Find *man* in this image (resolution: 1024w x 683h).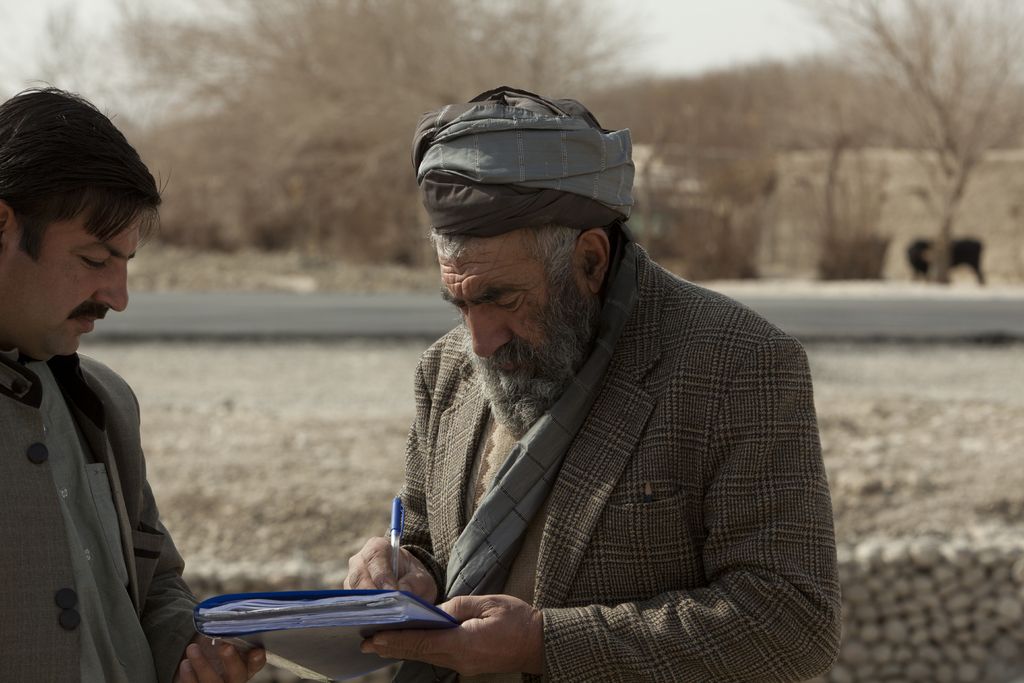
select_region(326, 70, 840, 682).
